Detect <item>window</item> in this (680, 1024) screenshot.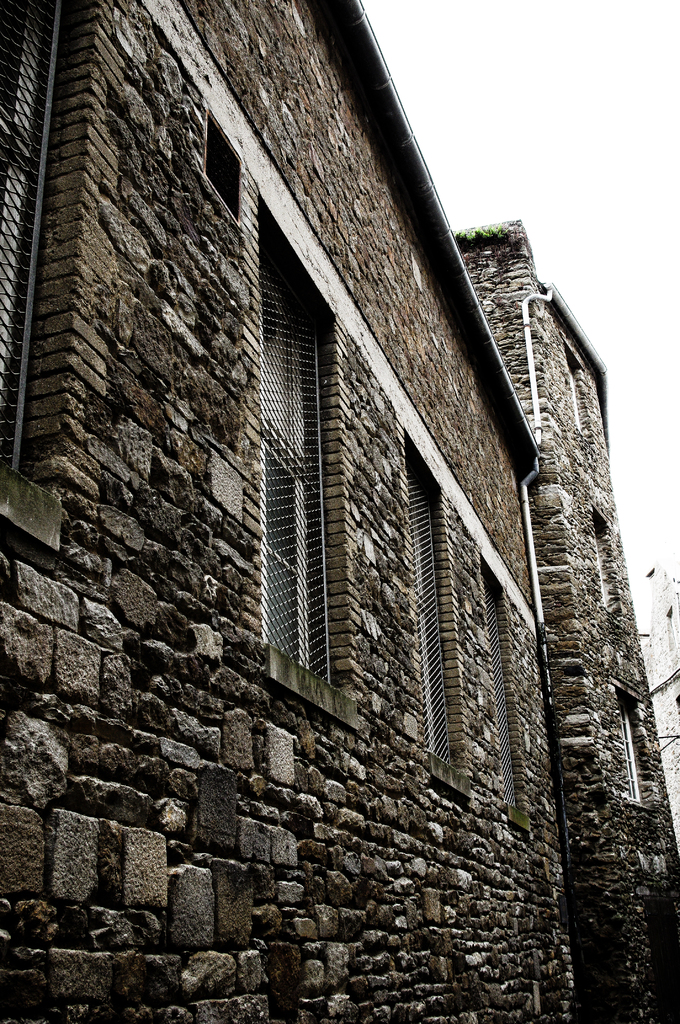
Detection: rect(261, 209, 334, 711).
